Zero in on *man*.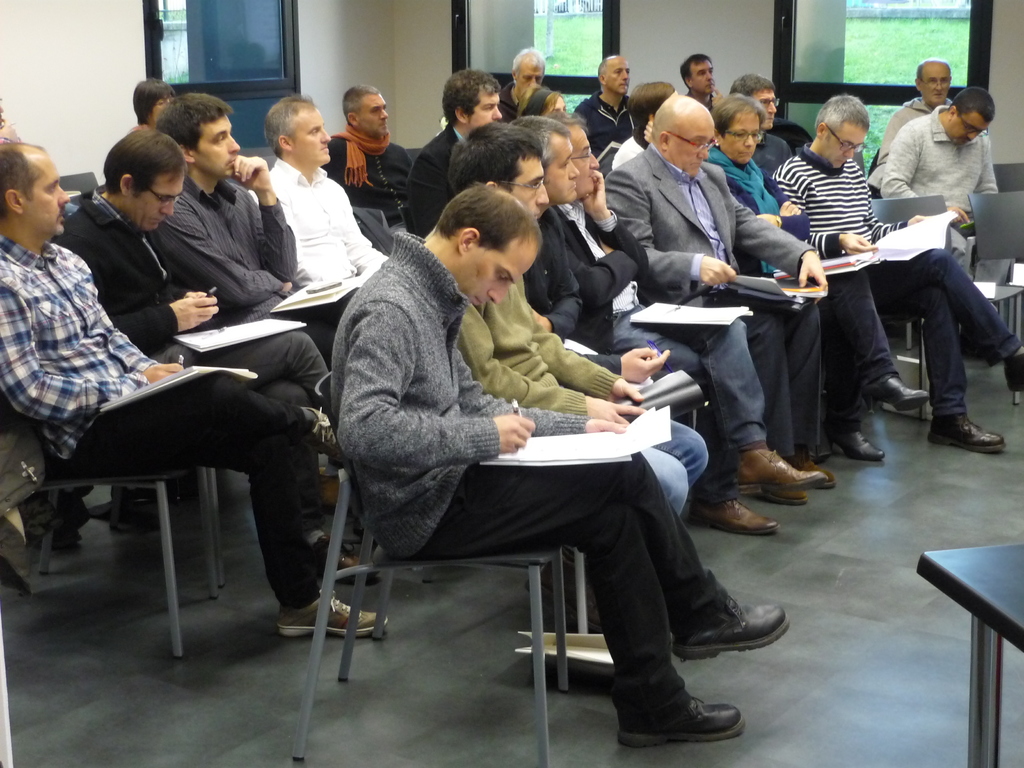
Zeroed in: <region>324, 80, 417, 235</region>.
